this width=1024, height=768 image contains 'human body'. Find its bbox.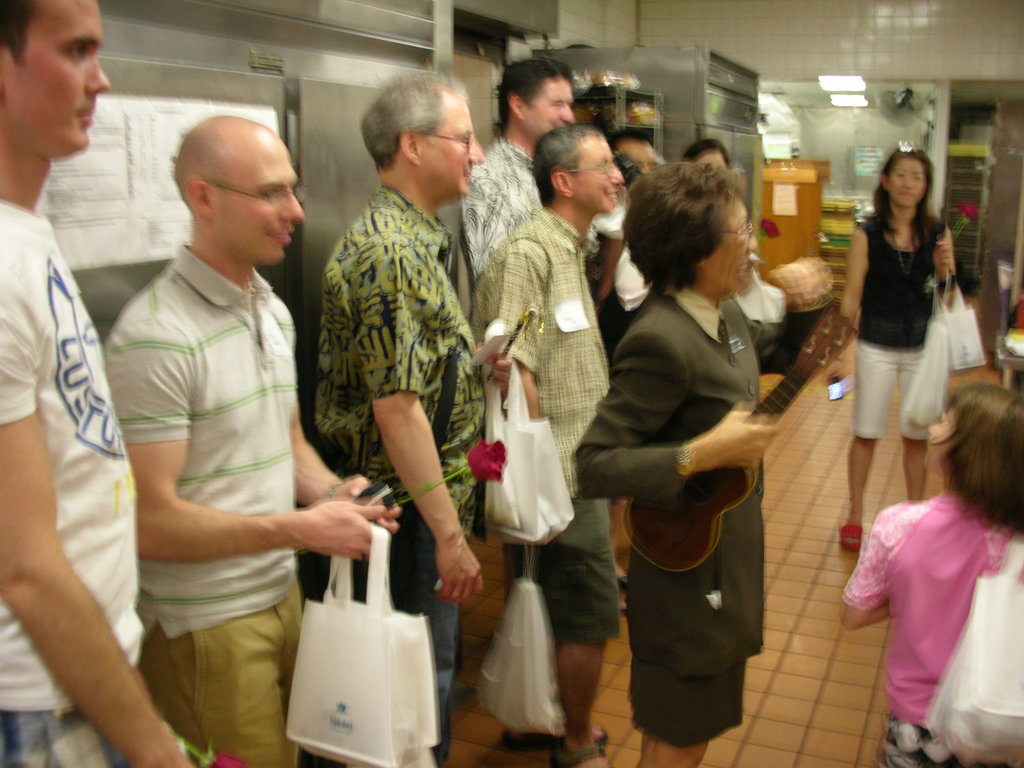
x1=301 y1=61 x2=521 y2=761.
